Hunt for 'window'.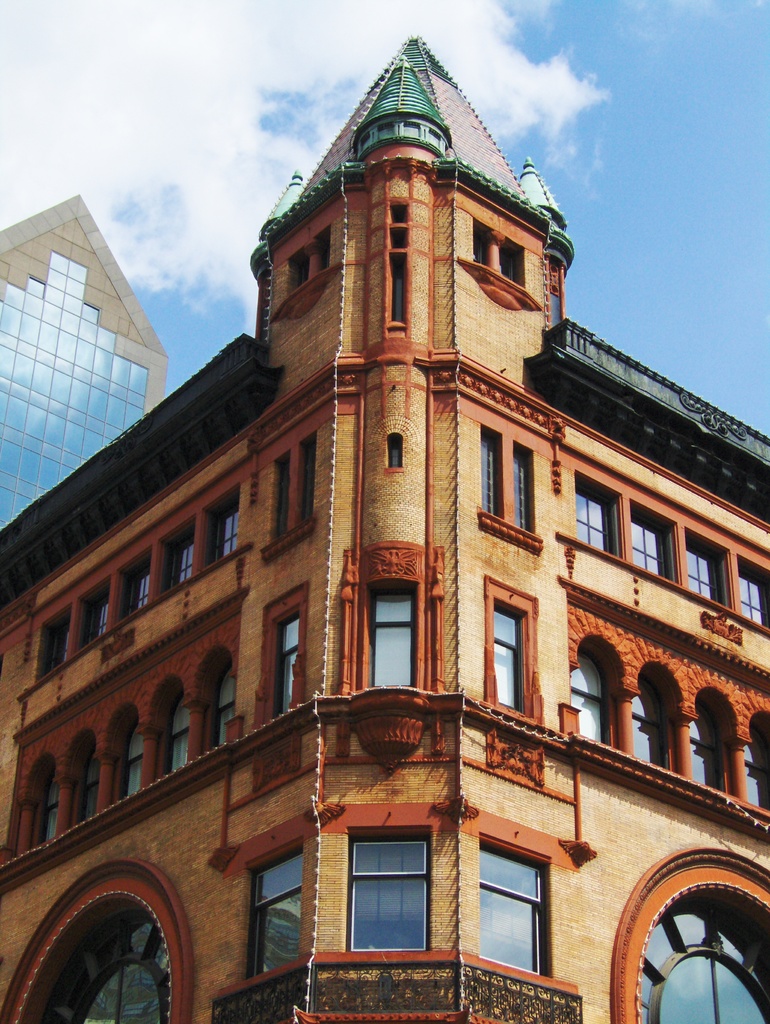
Hunted down at crop(81, 598, 102, 653).
